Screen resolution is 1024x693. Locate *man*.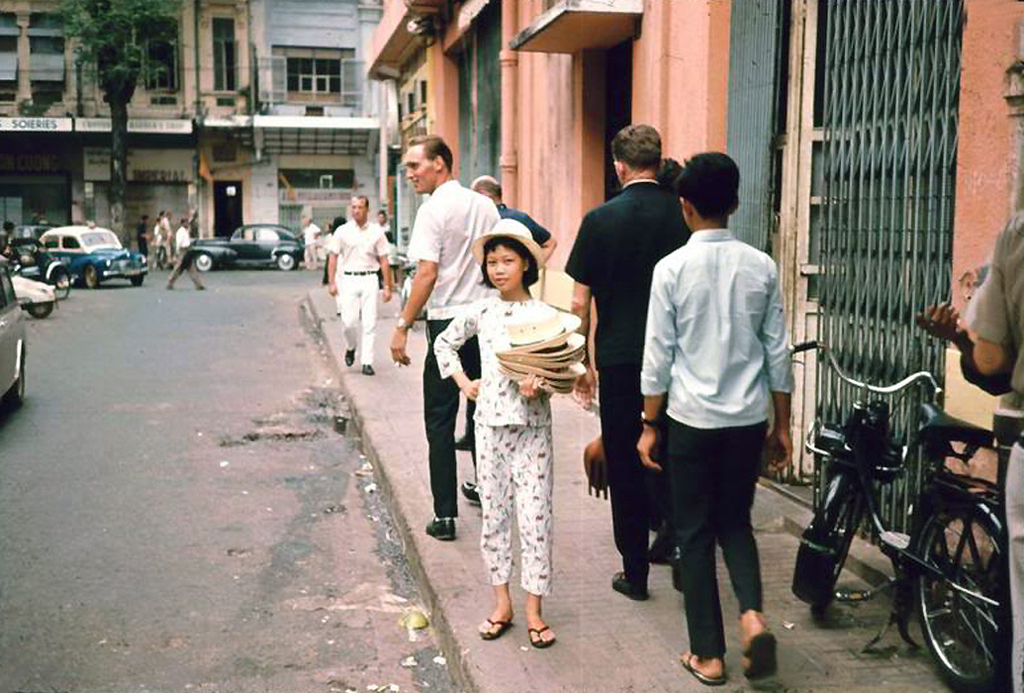
Rect(169, 215, 206, 292).
